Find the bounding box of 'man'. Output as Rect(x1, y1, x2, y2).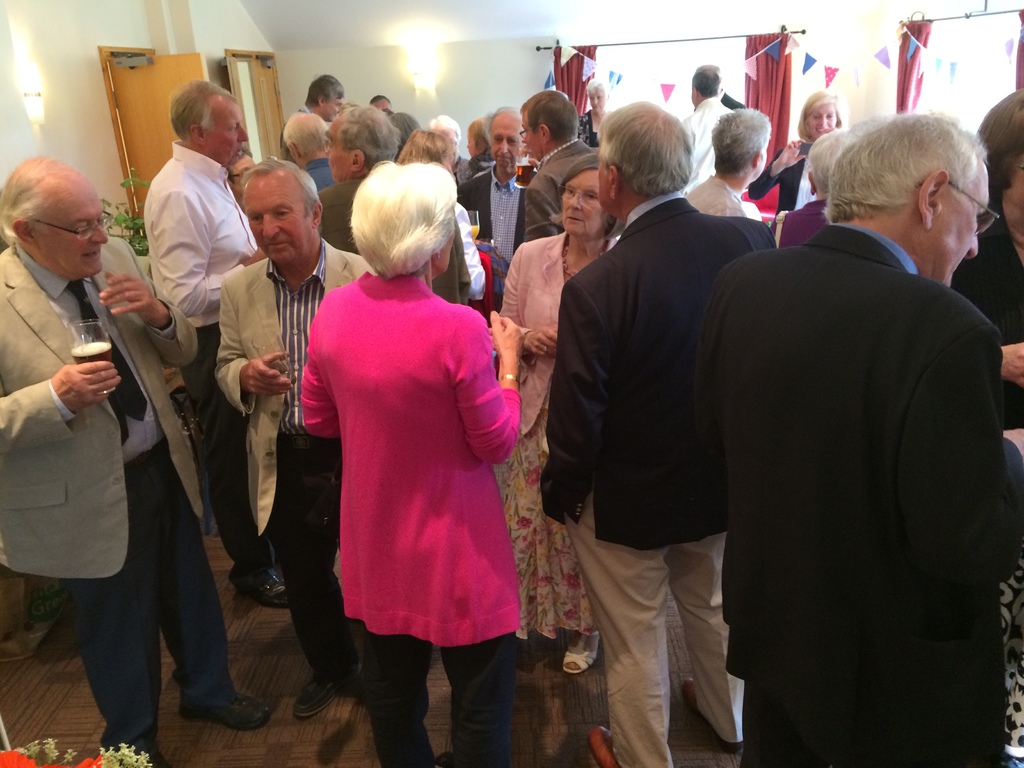
Rect(214, 152, 374, 728).
